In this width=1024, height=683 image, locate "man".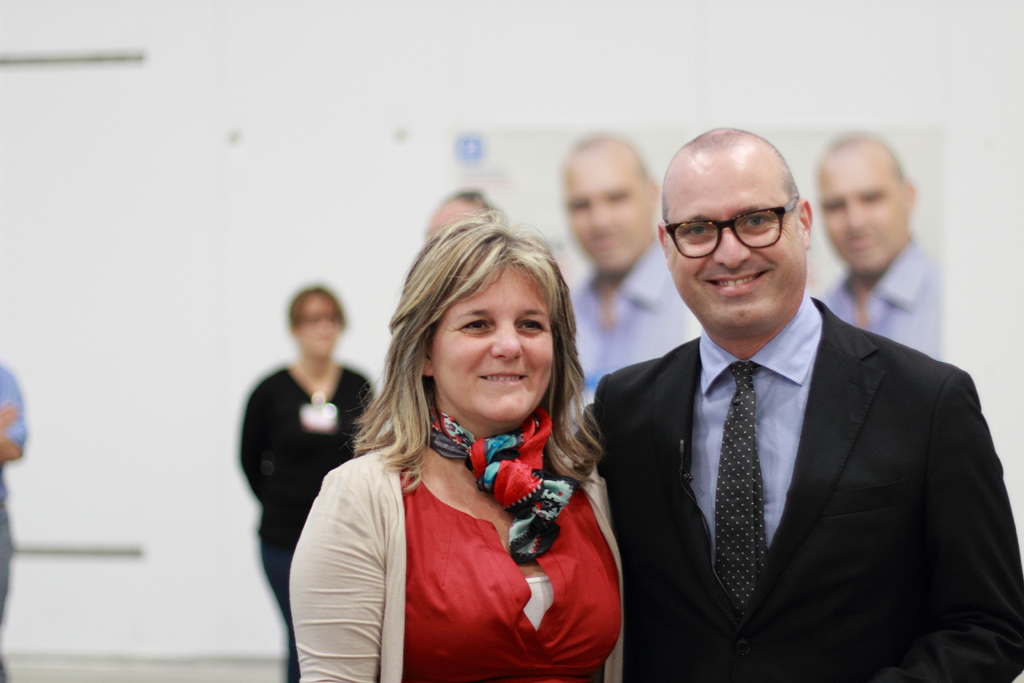
Bounding box: box(579, 133, 1007, 679).
